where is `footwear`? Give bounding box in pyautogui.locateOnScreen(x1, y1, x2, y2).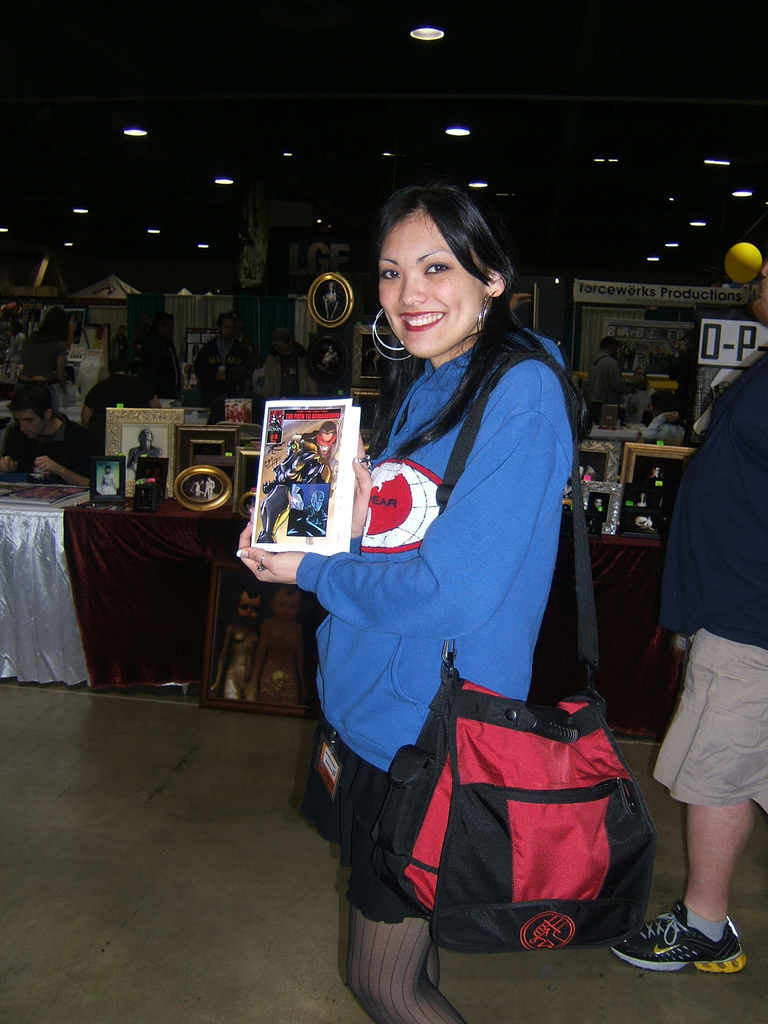
pyautogui.locateOnScreen(604, 908, 747, 977).
